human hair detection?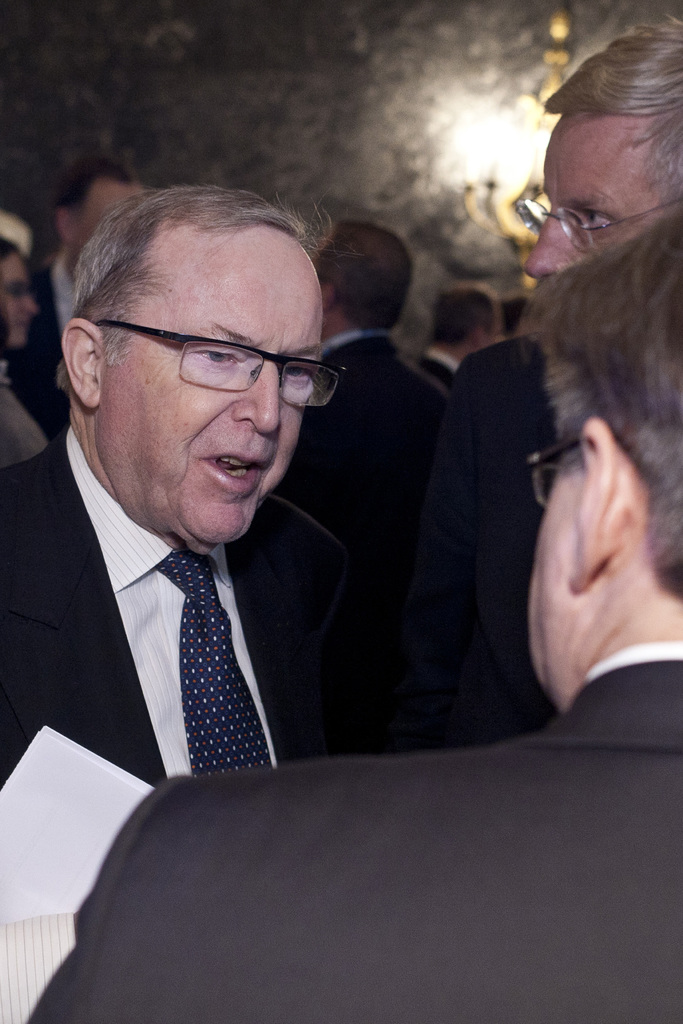
select_region(0, 232, 21, 358)
